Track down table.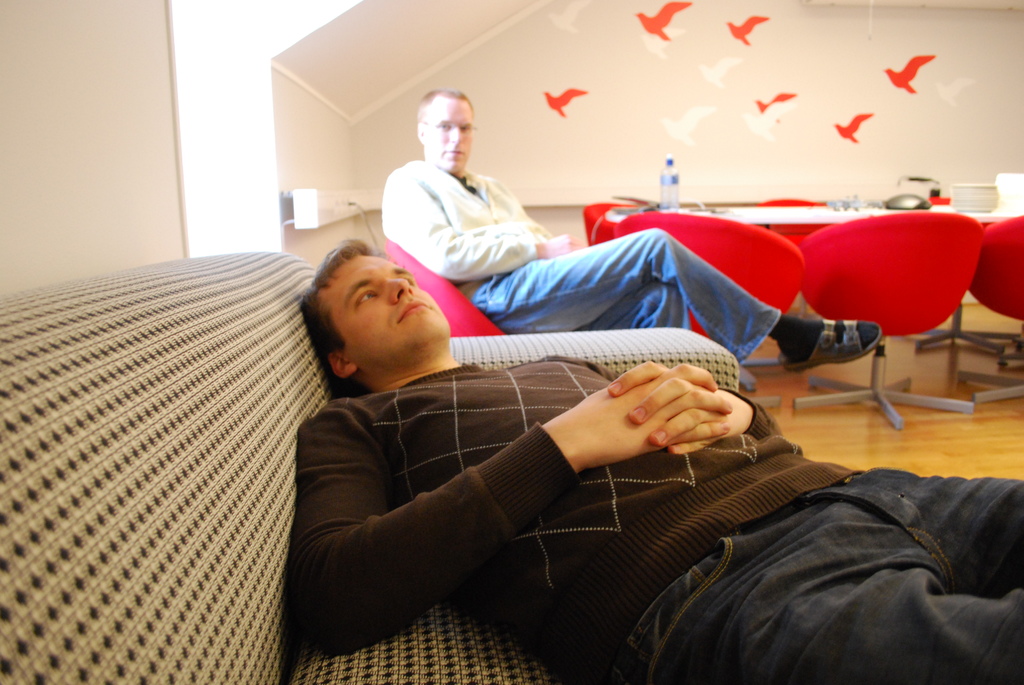
Tracked to (607, 181, 1023, 350).
